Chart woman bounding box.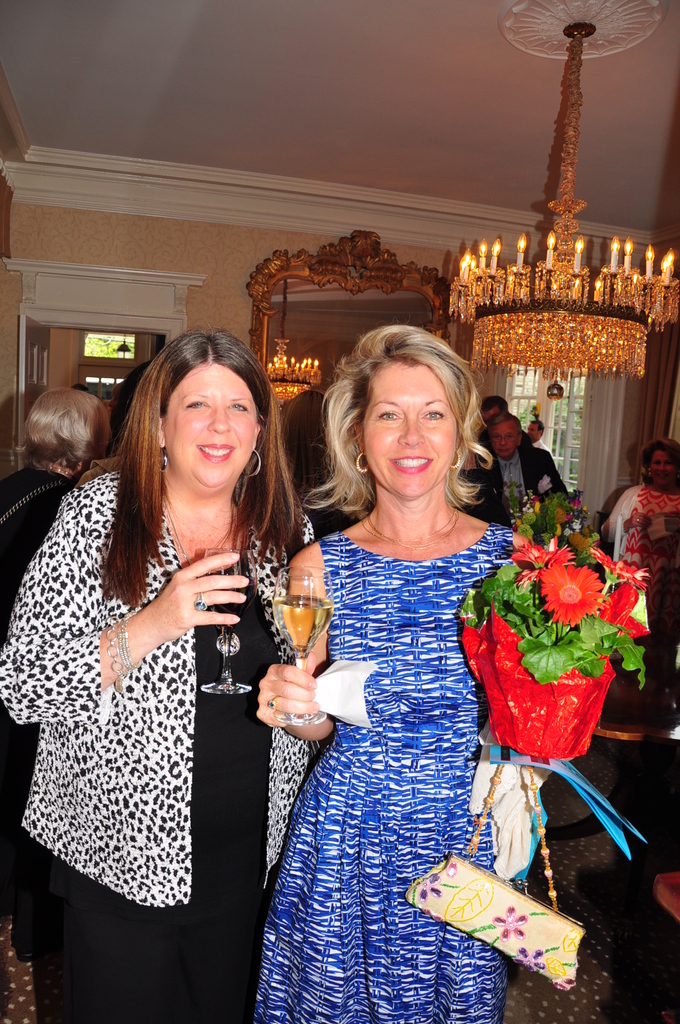
Charted: 0 330 313 1023.
